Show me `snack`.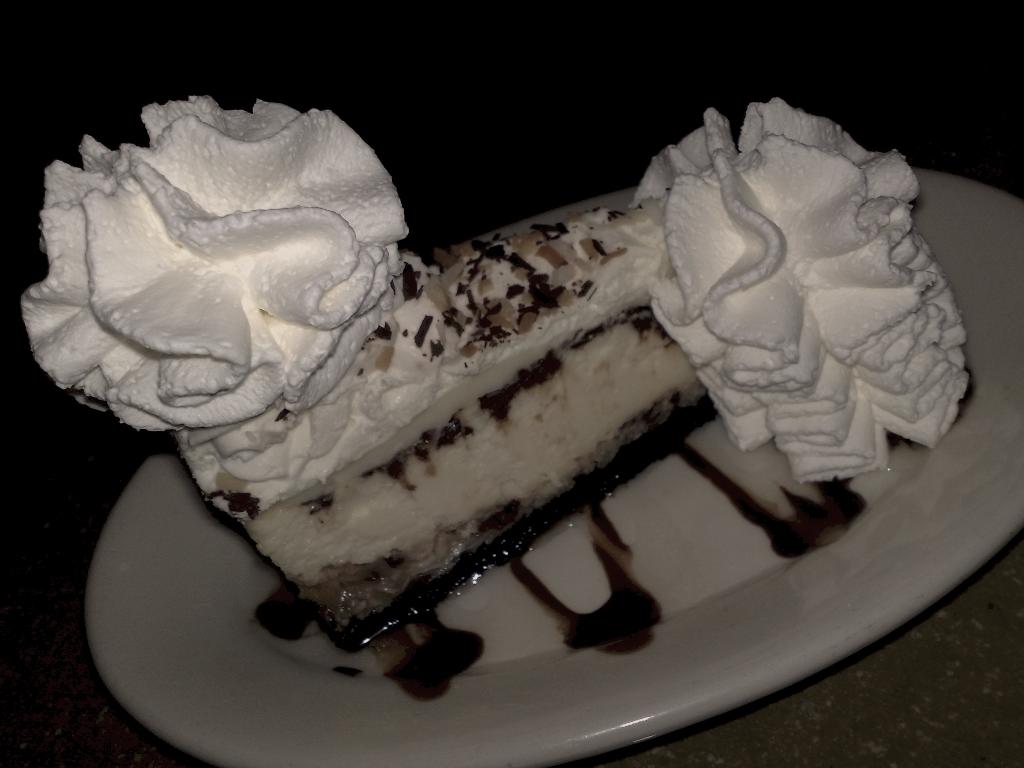
`snack` is here: {"x1": 14, "y1": 81, "x2": 973, "y2": 712}.
